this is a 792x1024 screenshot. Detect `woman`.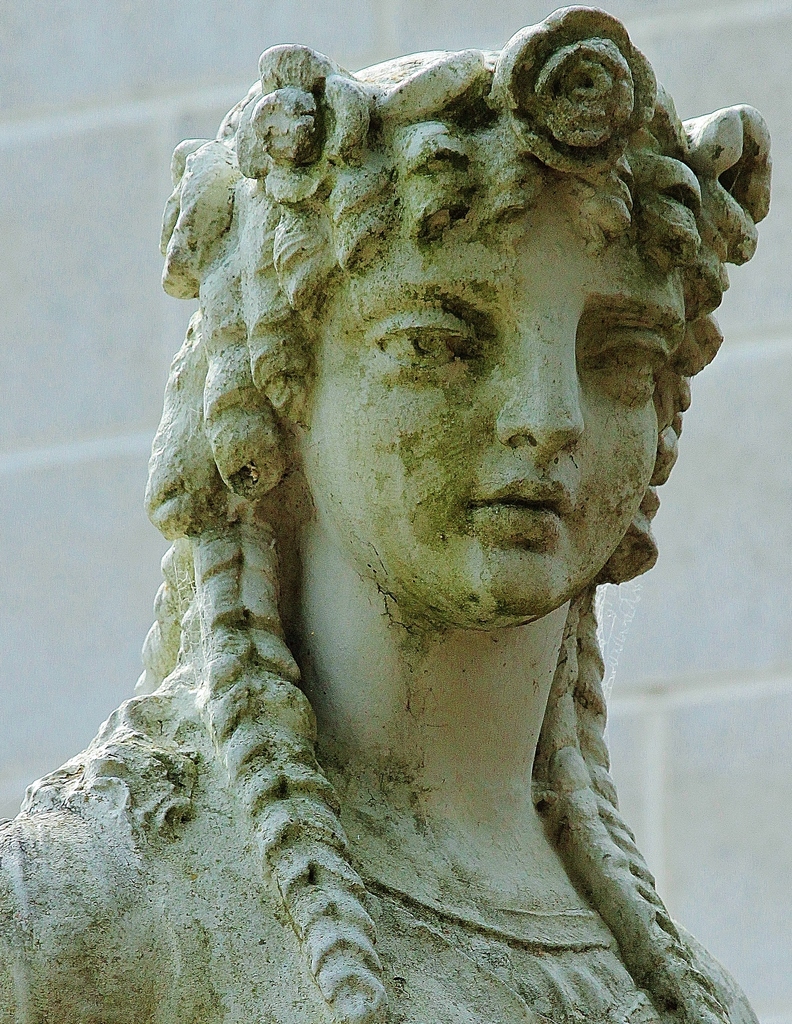
detection(12, 97, 791, 943).
